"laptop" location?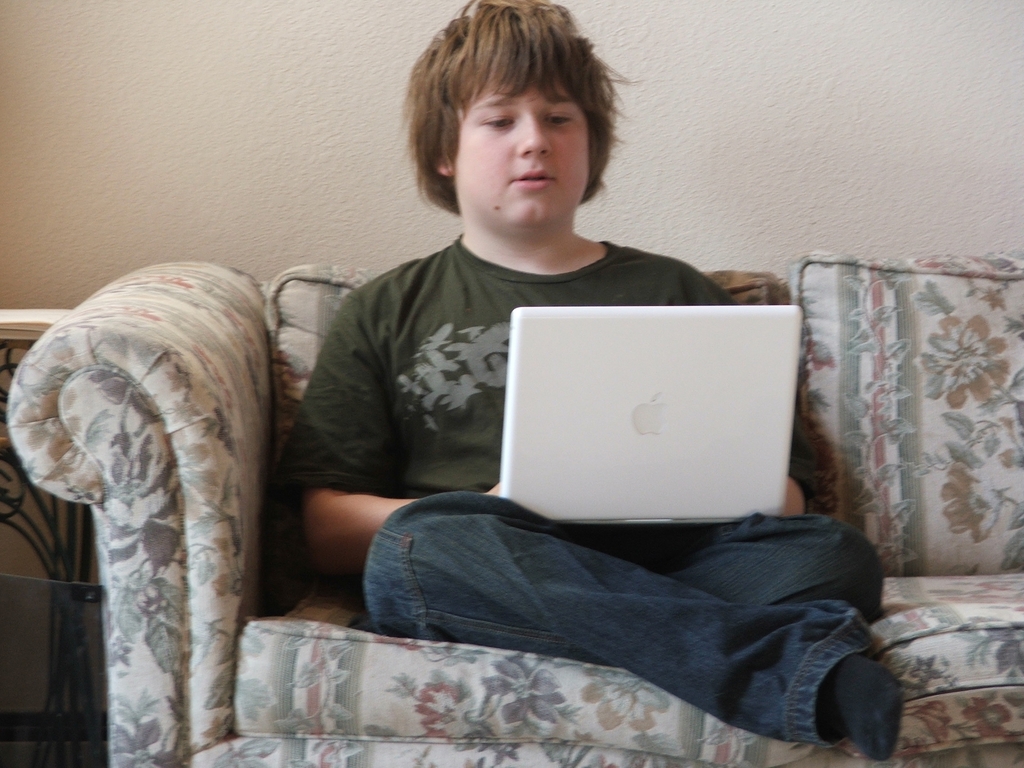
482:299:816:543
